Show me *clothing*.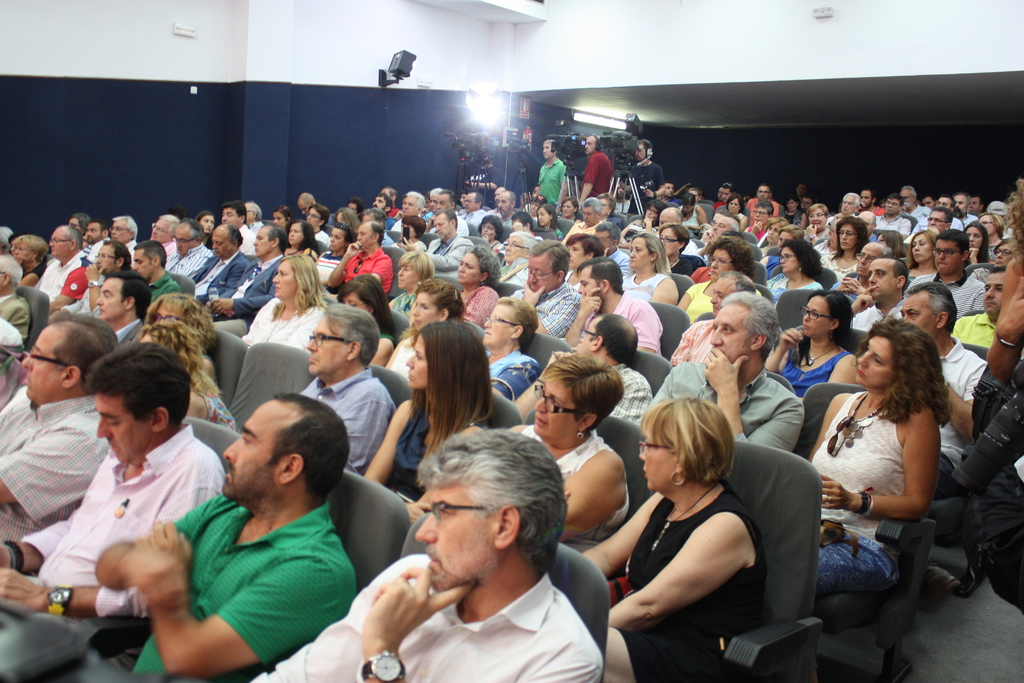
*clothing* is here: x1=645 y1=356 x2=804 y2=448.
